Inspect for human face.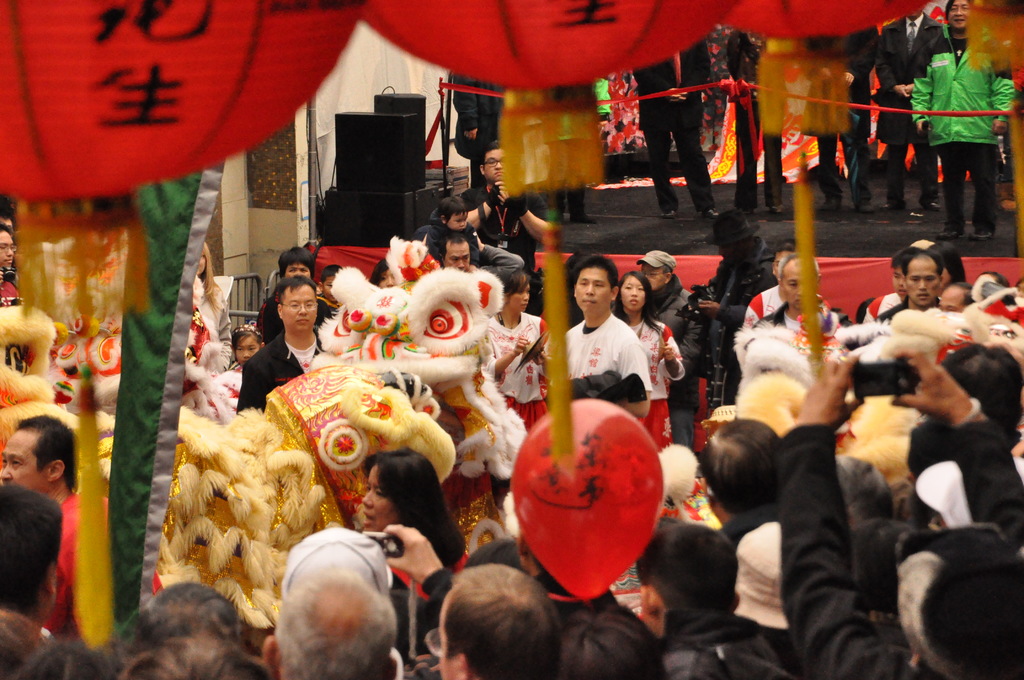
Inspection: {"x1": 447, "y1": 239, "x2": 472, "y2": 266}.
